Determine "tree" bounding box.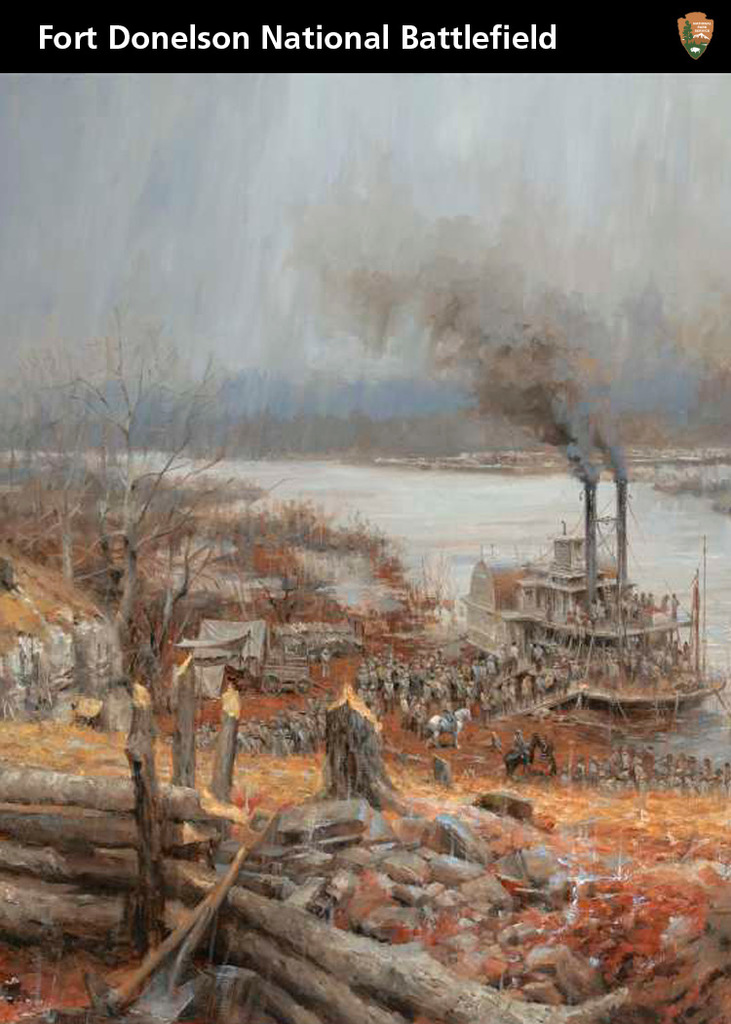
Determined: (x1=304, y1=674, x2=417, y2=810).
